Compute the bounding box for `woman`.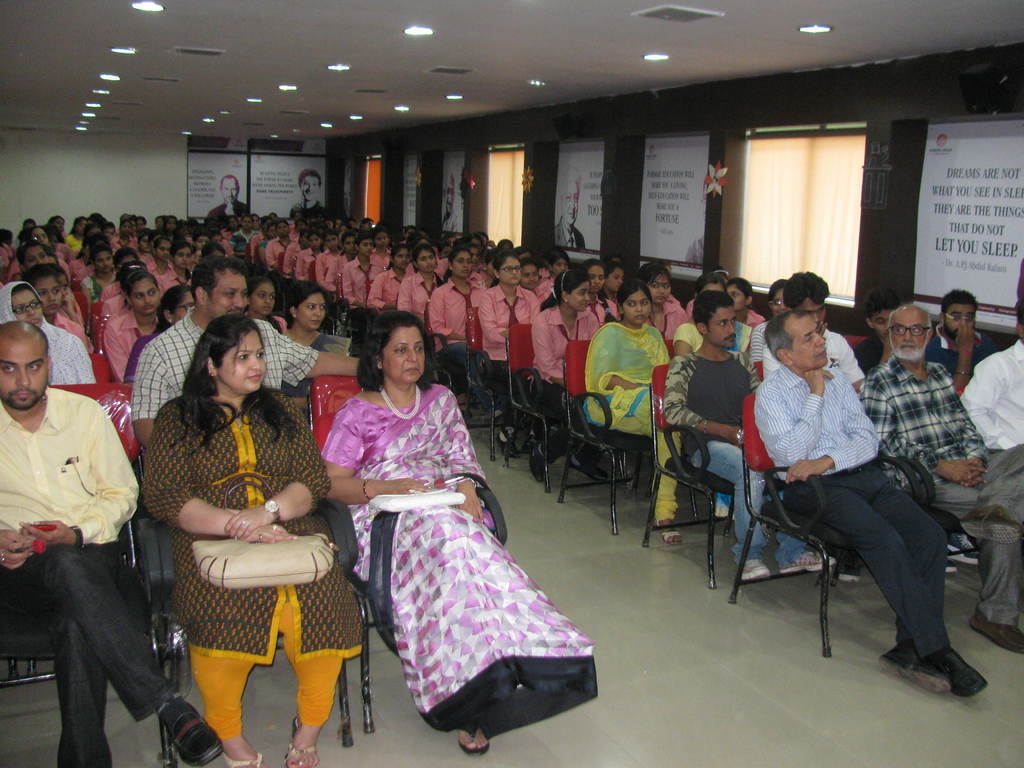
Rect(104, 274, 166, 386).
